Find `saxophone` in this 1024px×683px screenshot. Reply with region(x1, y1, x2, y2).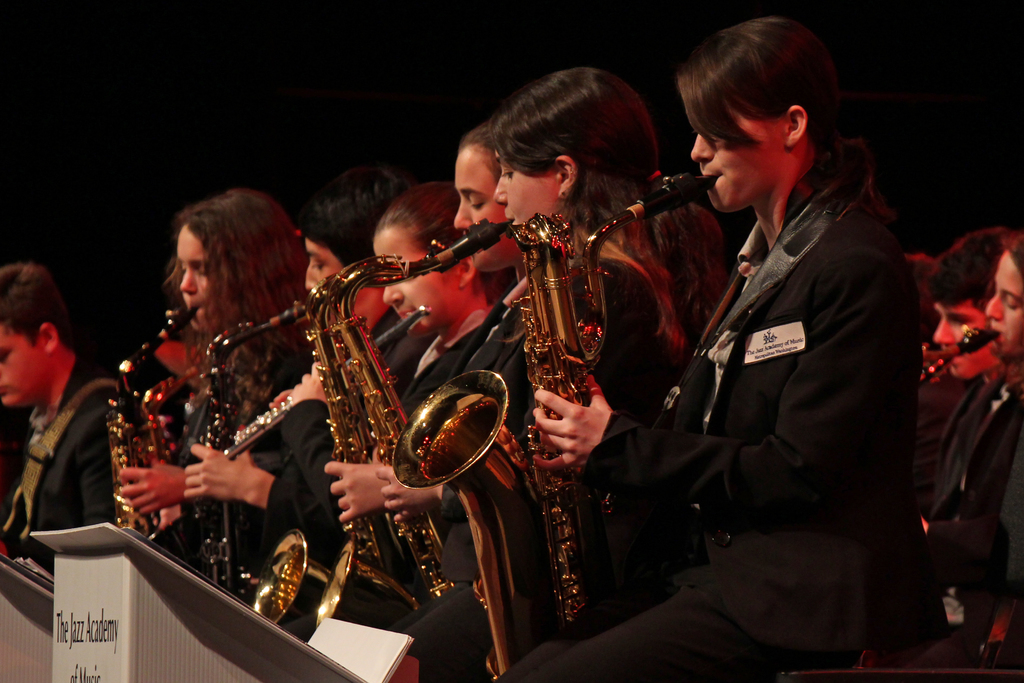
region(248, 228, 467, 636).
